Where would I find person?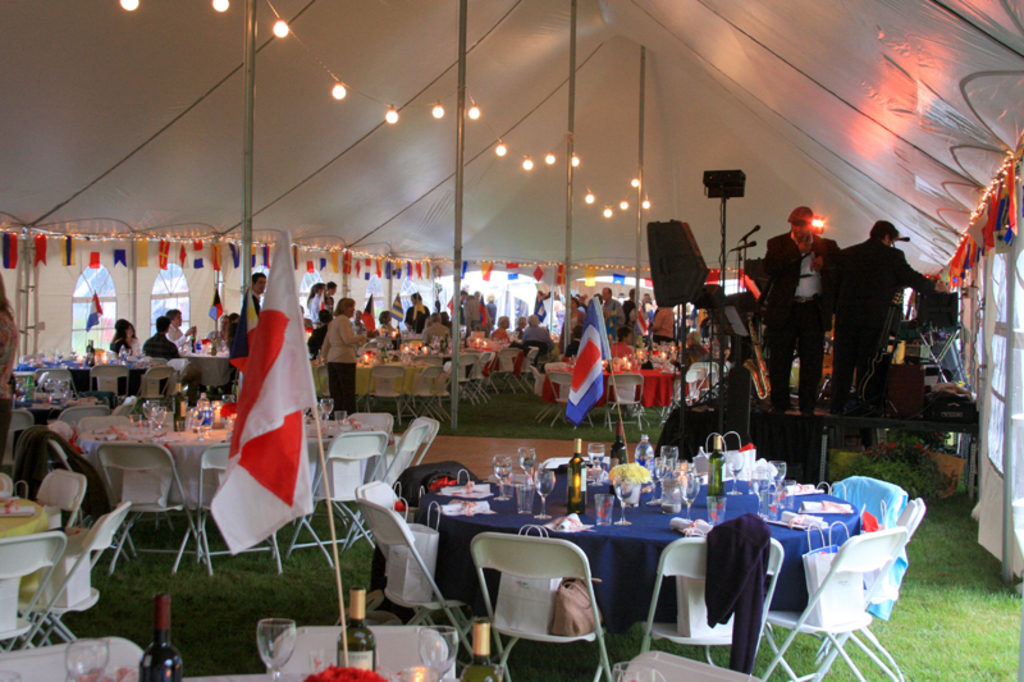
At 317 292 372 420.
